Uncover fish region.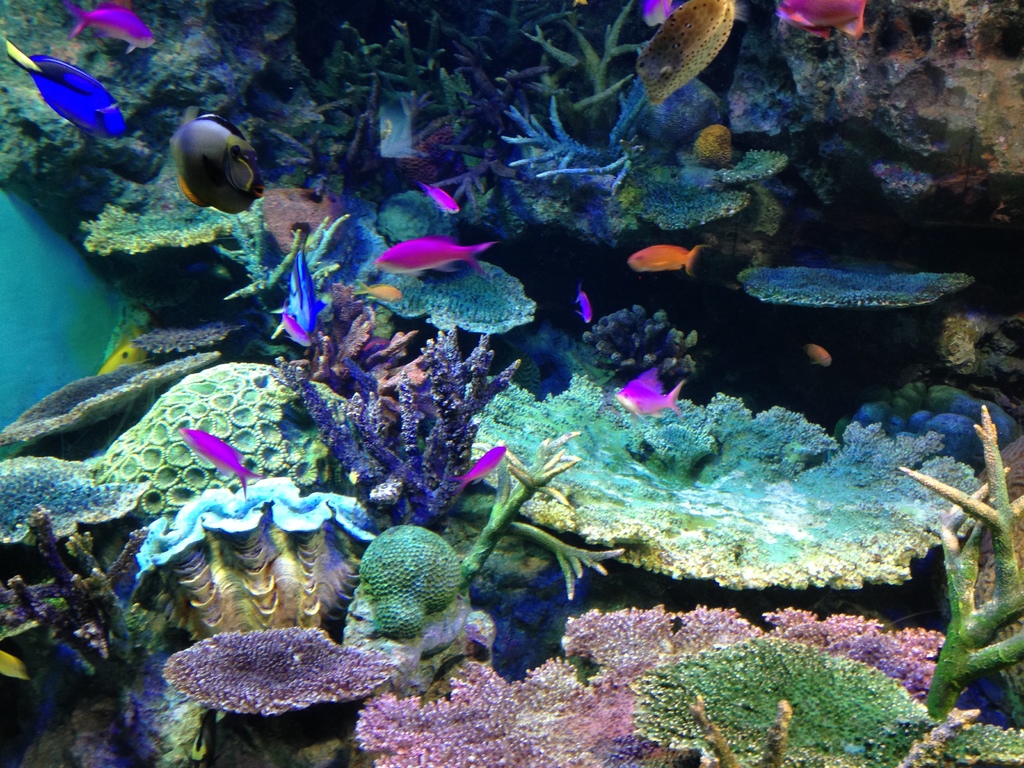
Uncovered: region(618, 363, 689, 424).
